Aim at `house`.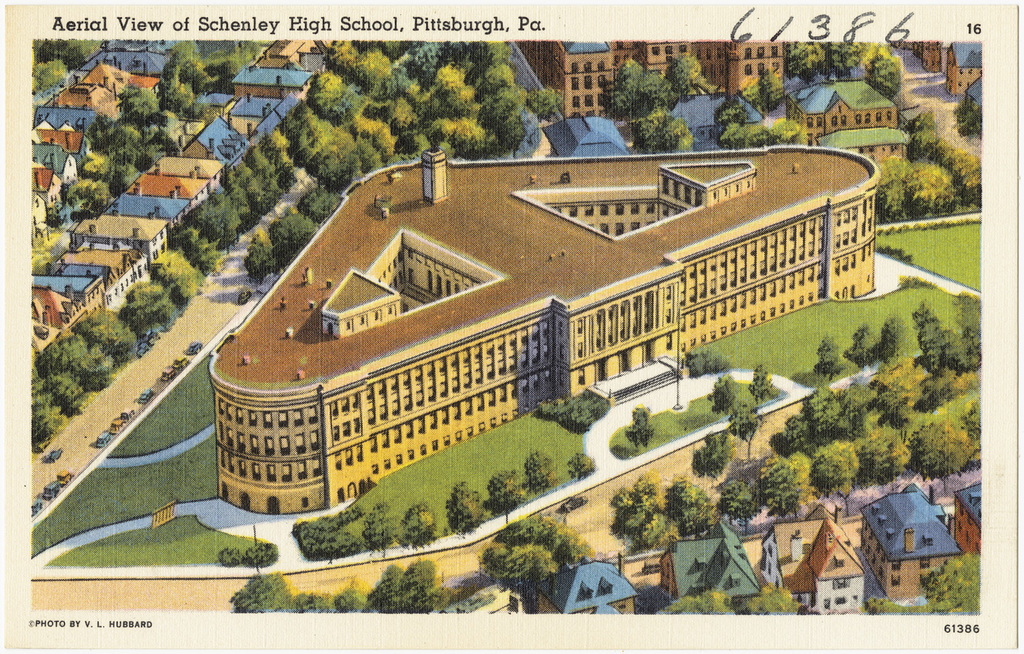
Aimed at BBox(944, 39, 980, 93).
